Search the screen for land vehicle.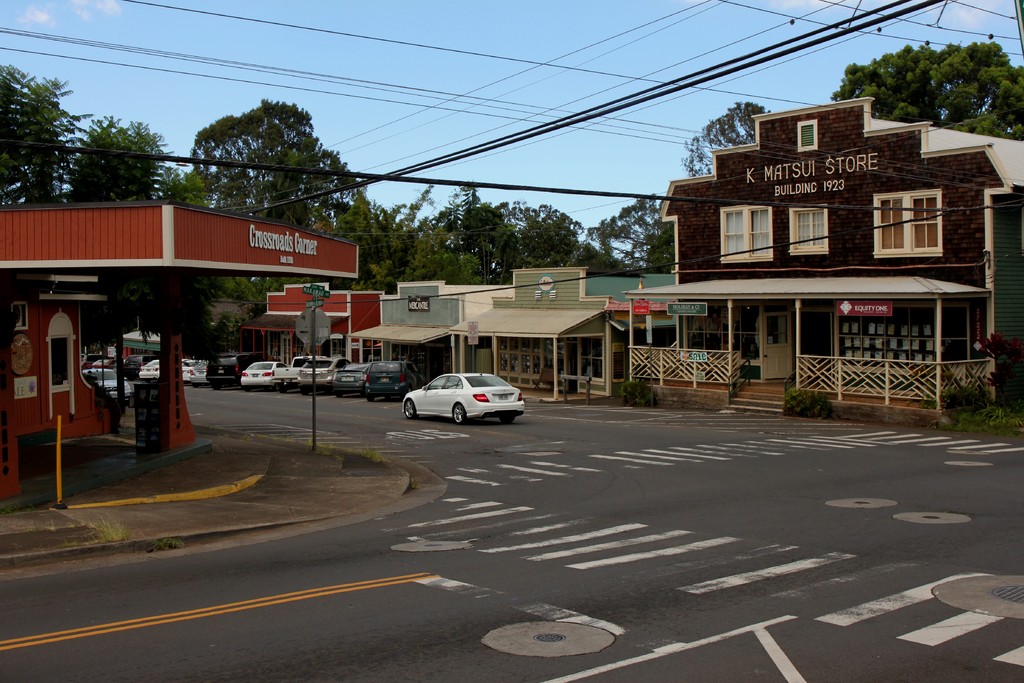
Found at <region>121, 351, 157, 383</region>.
